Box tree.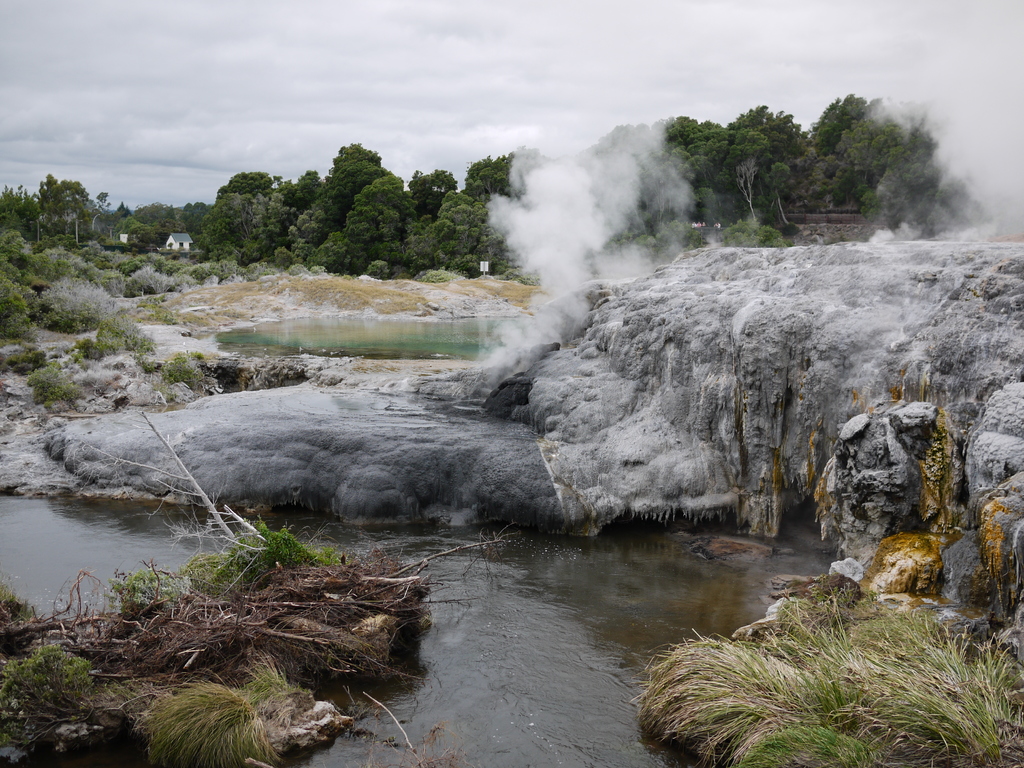
[799,80,959,227].
